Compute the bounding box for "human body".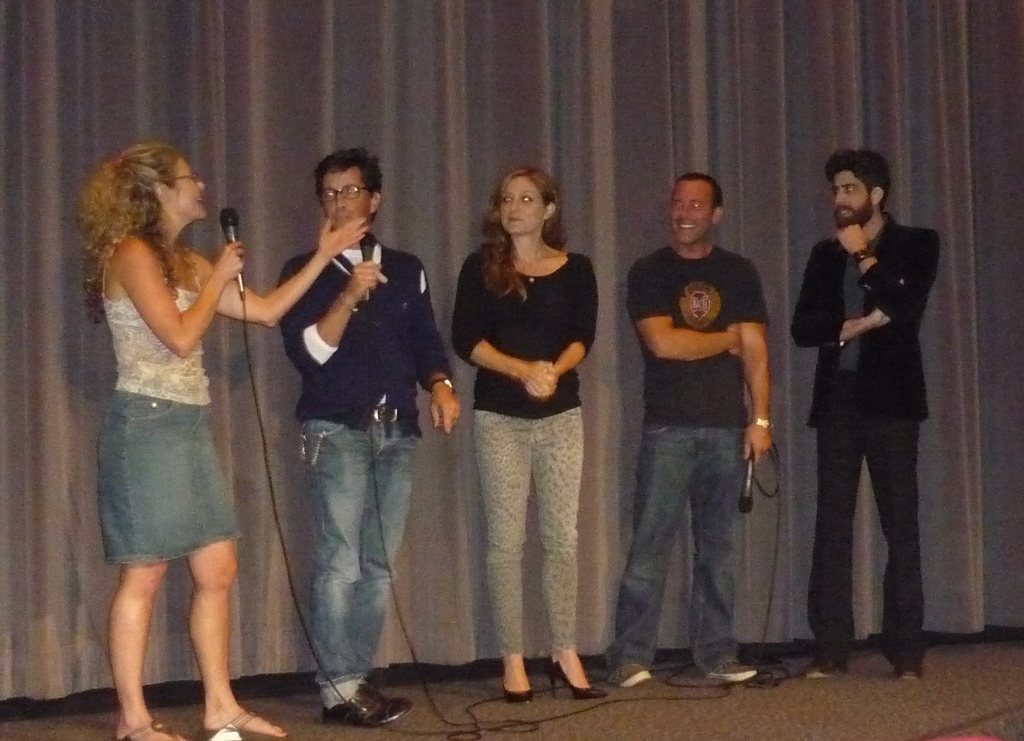
locate(611, 179, 772, 685).
